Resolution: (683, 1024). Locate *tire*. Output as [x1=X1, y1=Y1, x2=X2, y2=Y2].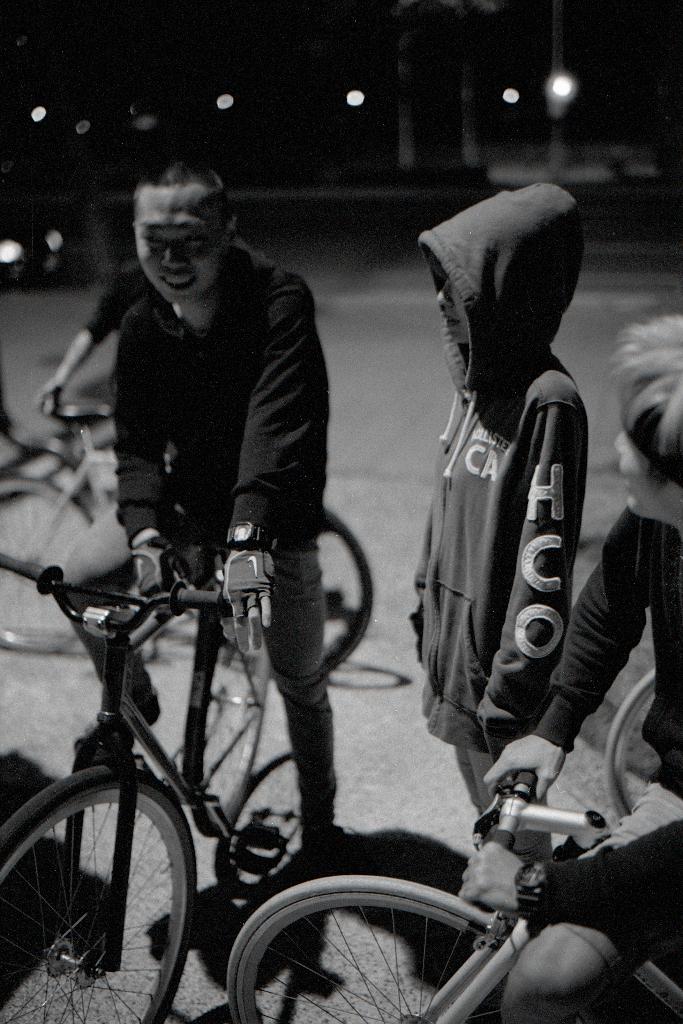
[x1=0, y1=758, x2=188, y2=1023].
